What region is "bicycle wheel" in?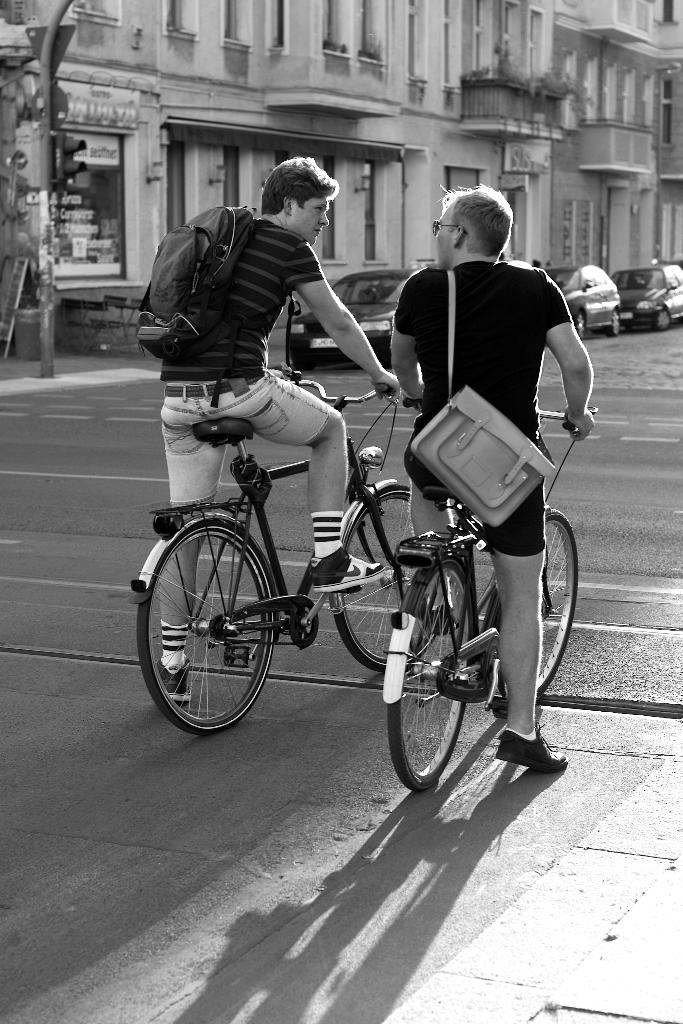
152:521:279:742.
